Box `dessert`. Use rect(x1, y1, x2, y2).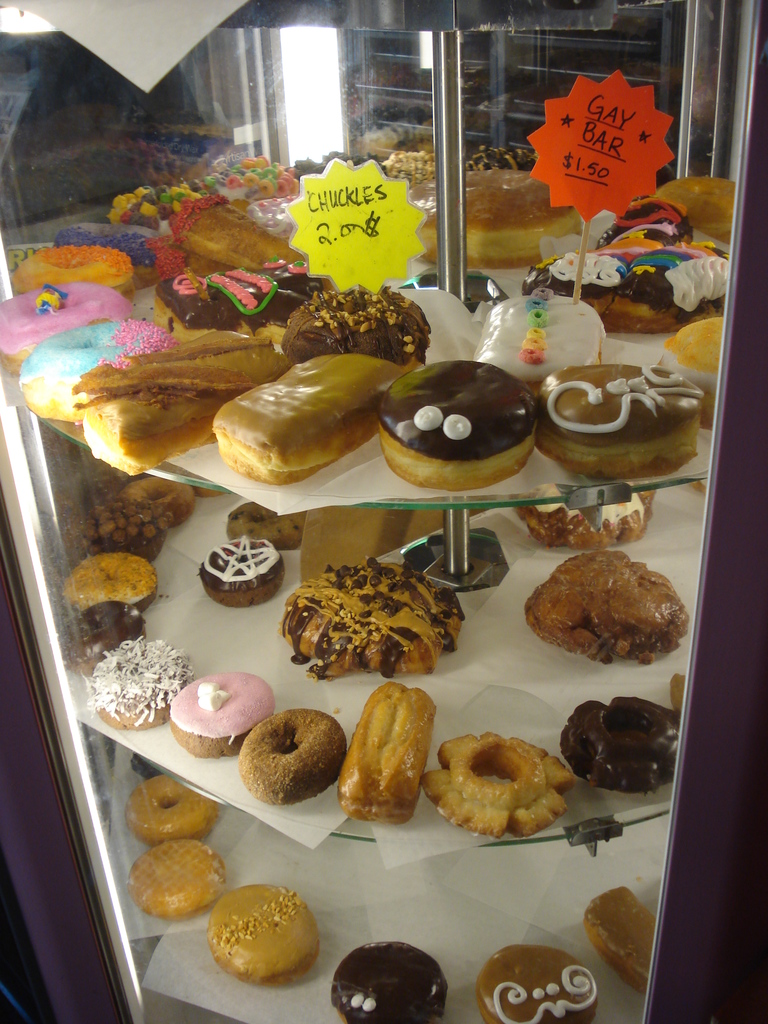
rect(102, 634, 188, 734).
